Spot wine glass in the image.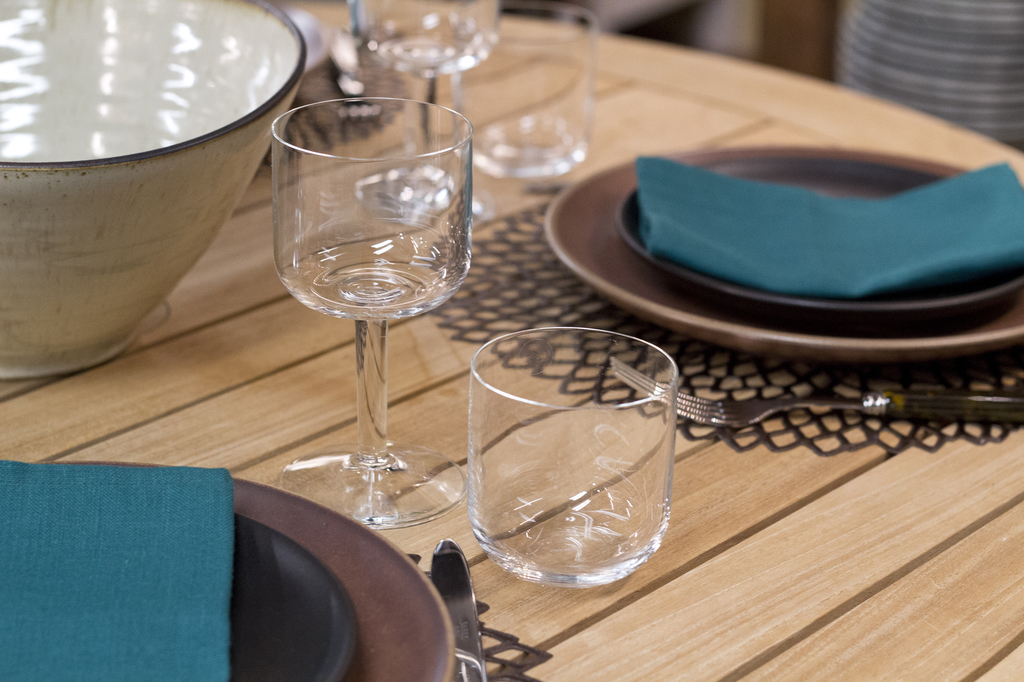
wine glass found at 353 0 502 226.
